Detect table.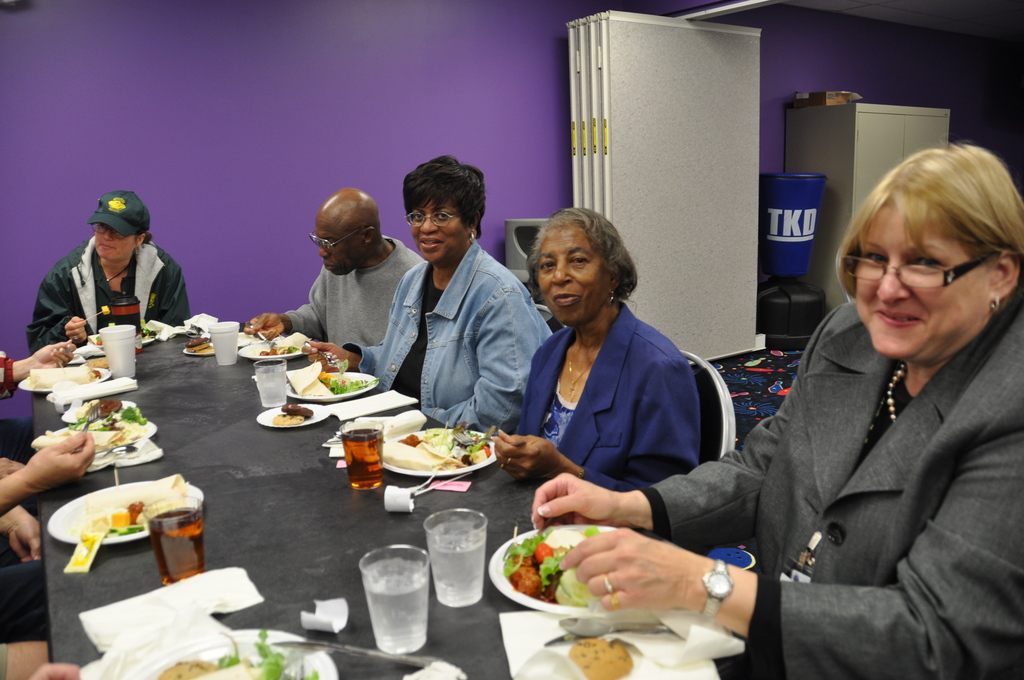
Detected at (left=47, top=334, right=752, bottom=679).
